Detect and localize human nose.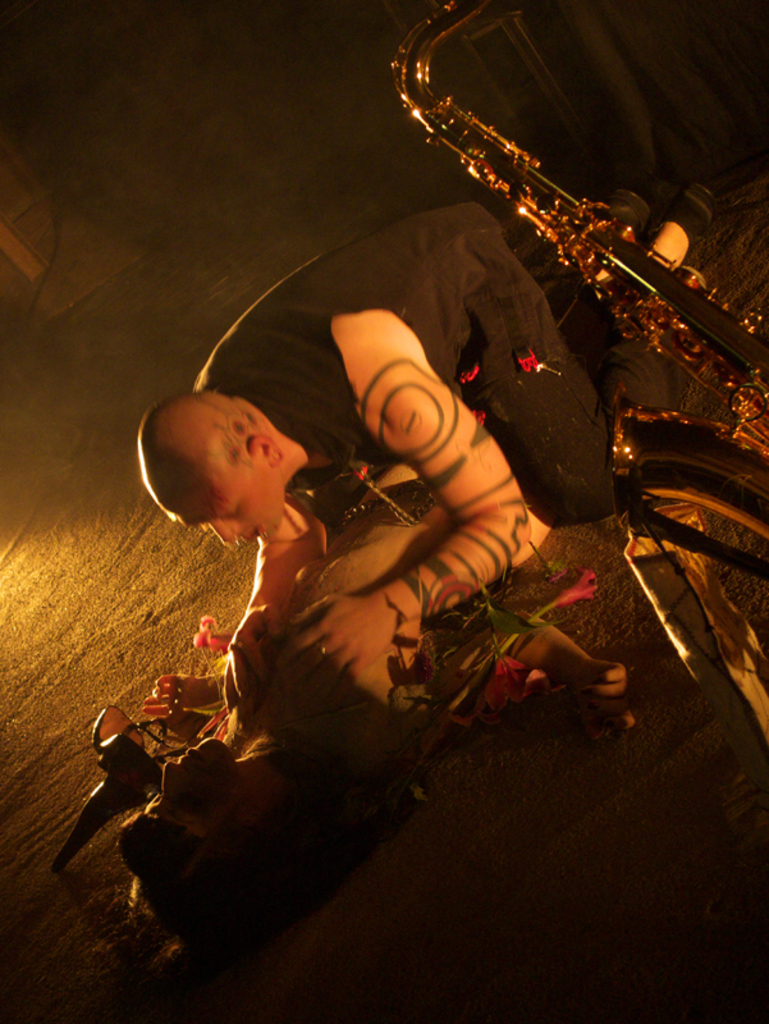
Localized at pyautogui.locateOnScreen(215, 520, 241, 545).
